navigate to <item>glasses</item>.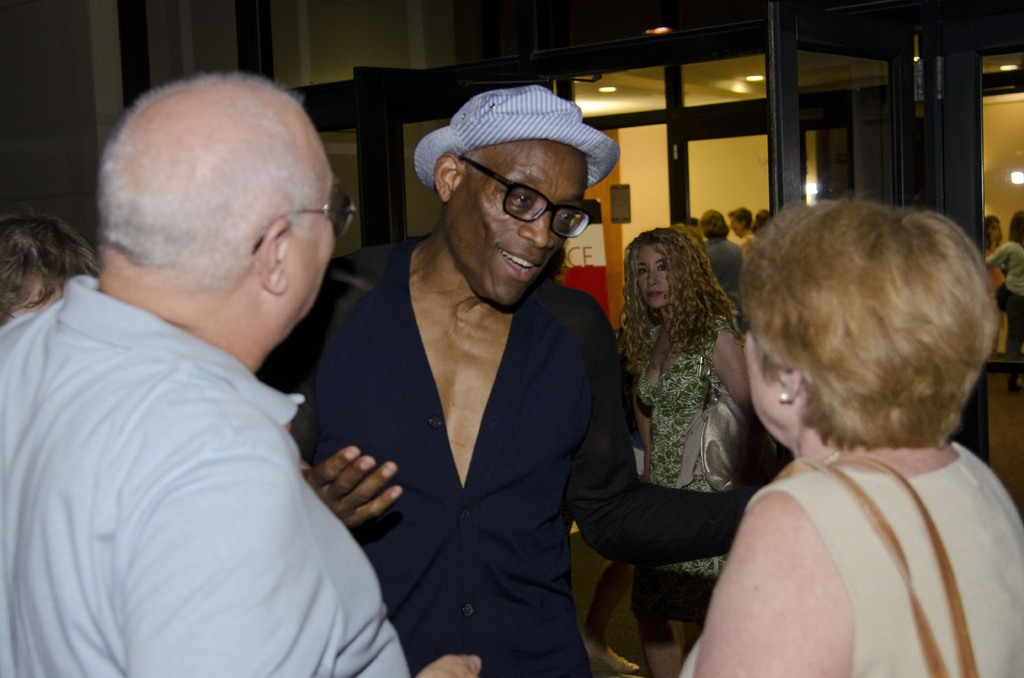
Navigation target: pyautogui.locateOnScreen(249, 190, 362, 259).
